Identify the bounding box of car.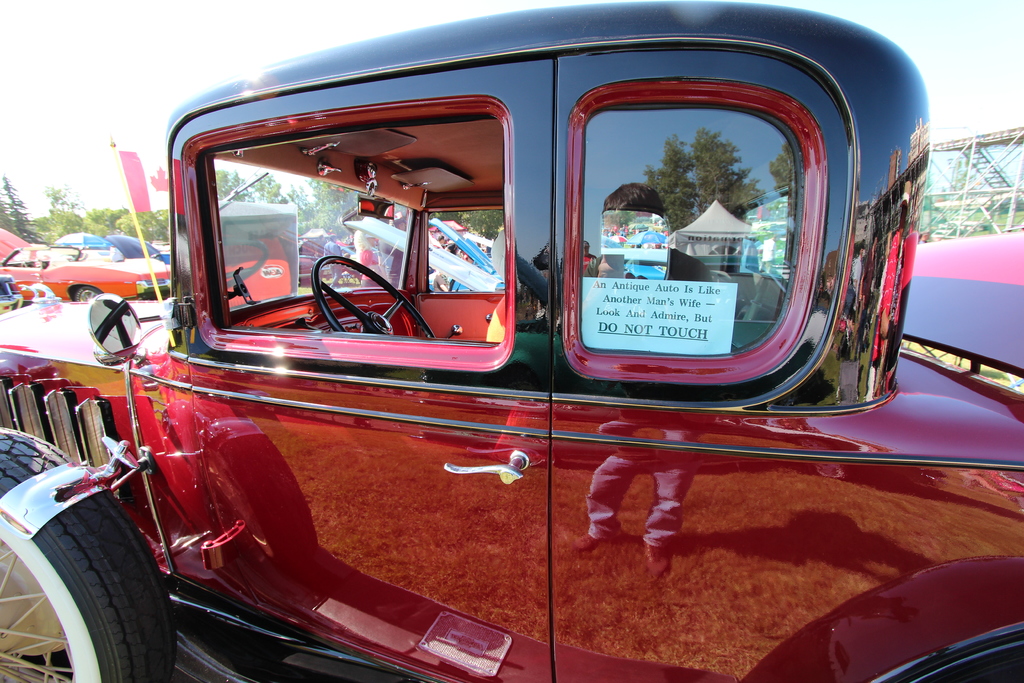
l=17, t=38, r=951, b=662.
